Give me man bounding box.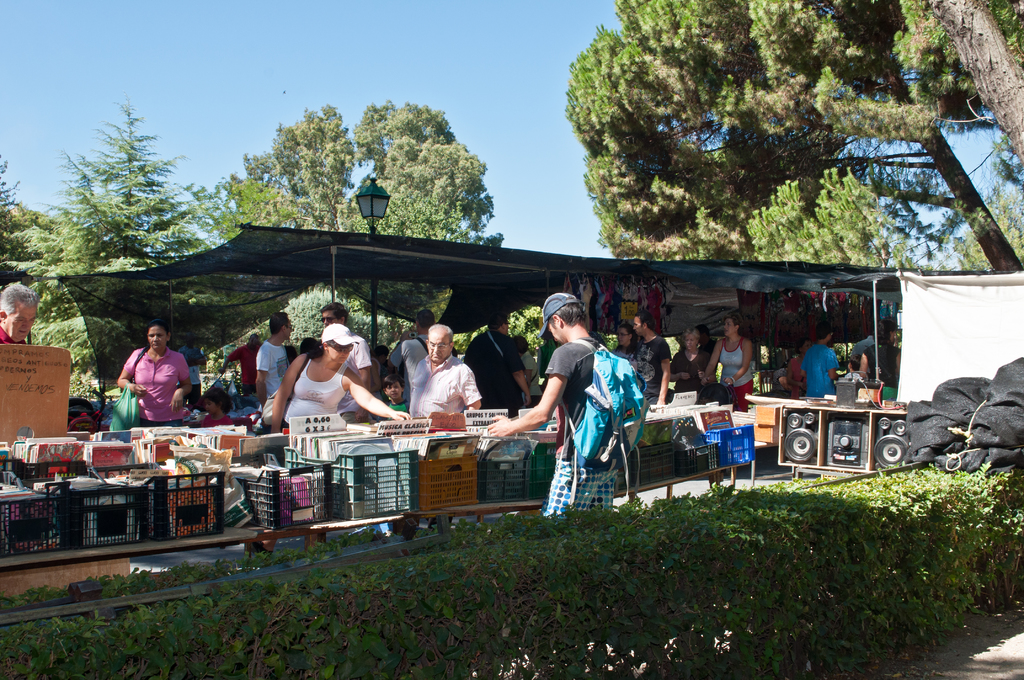
[x1=623, y1=313, x2=670, y2=416].
